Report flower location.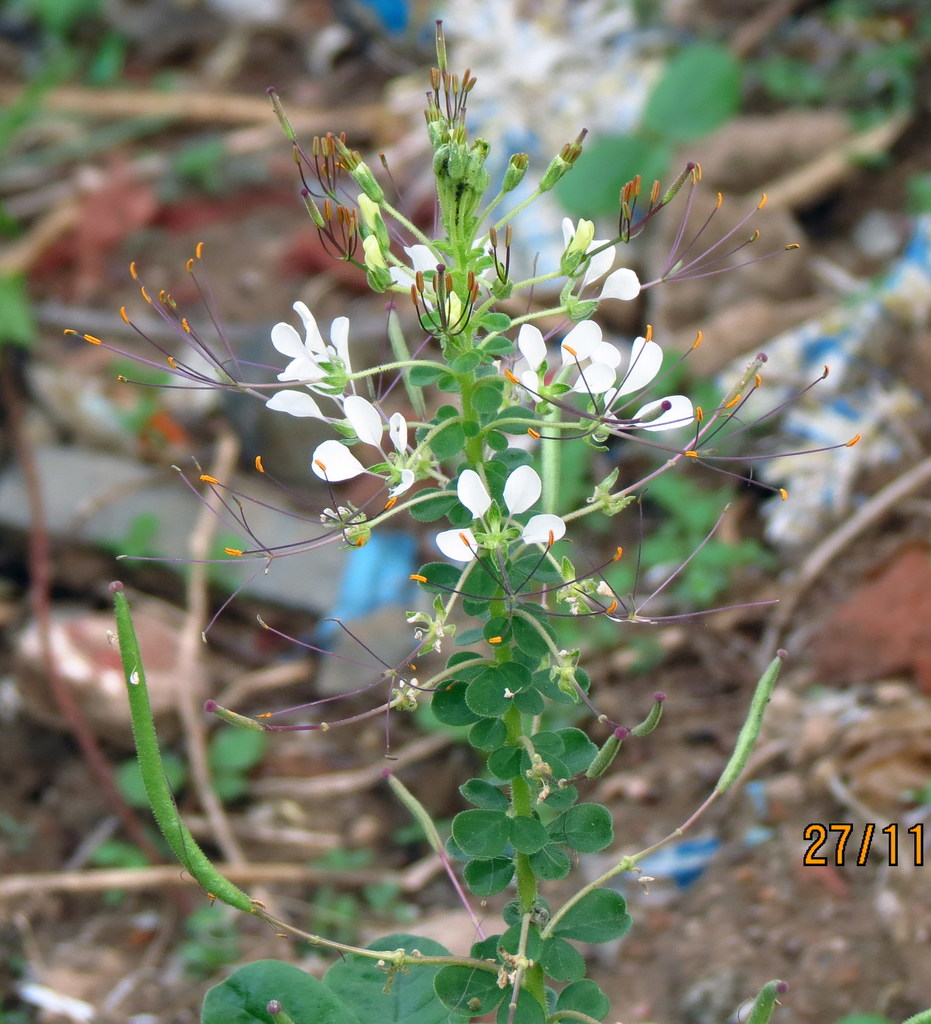
Report: left=436, top=526, right=476, bottom=564.
